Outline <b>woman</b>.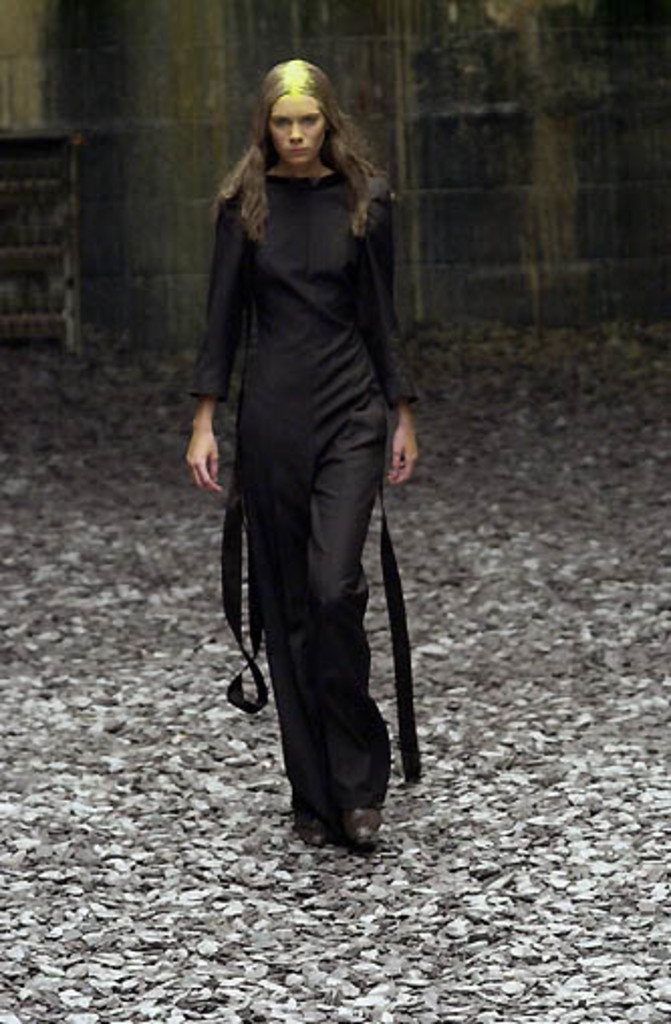
Outline: [left=173, top=42, right=439, bottom=865].
